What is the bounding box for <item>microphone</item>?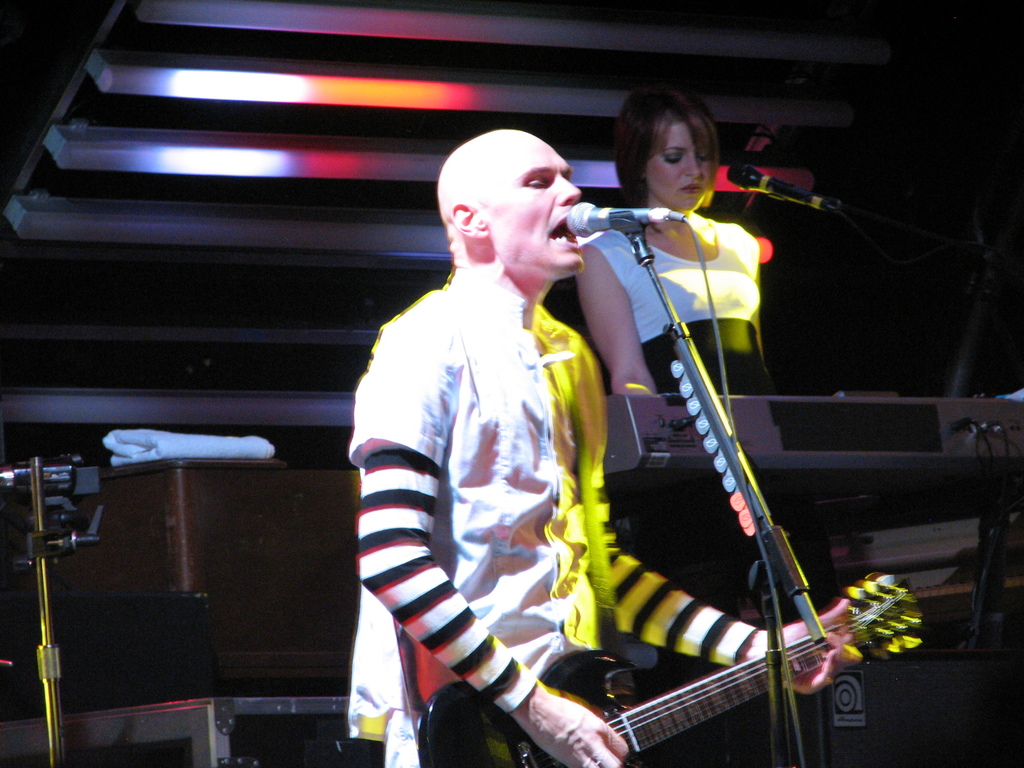
bbox=[728, 148, 836, 228].
